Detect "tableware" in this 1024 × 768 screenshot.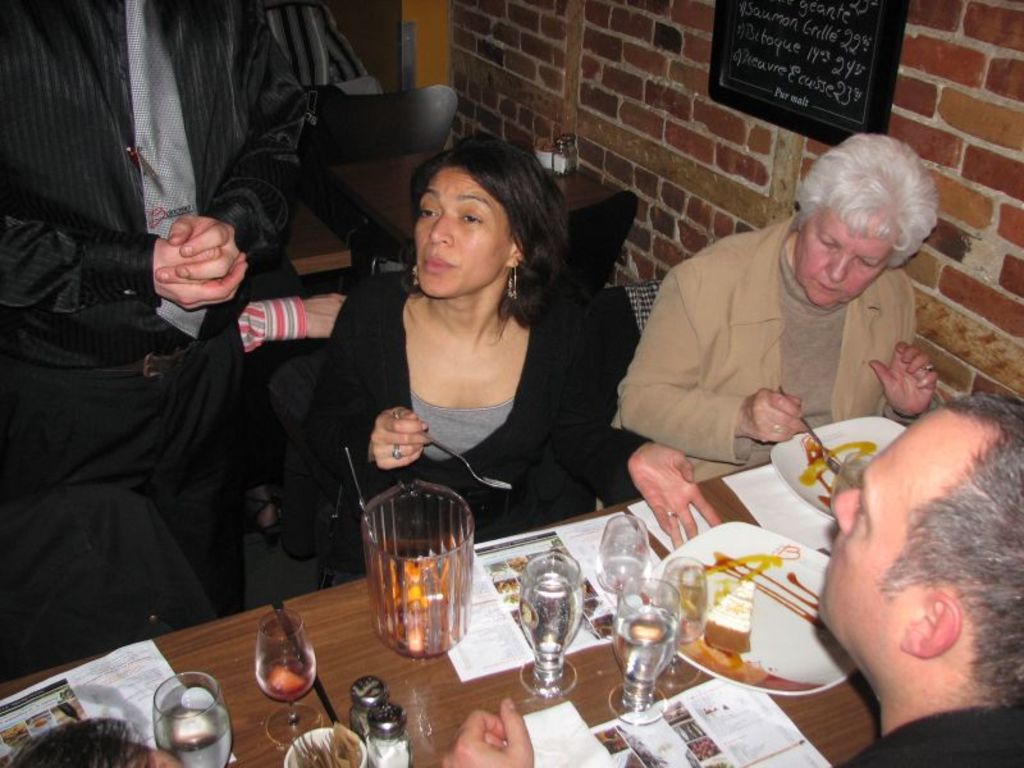
Detection: [left=769, top=413, right=910, bottom=524].
